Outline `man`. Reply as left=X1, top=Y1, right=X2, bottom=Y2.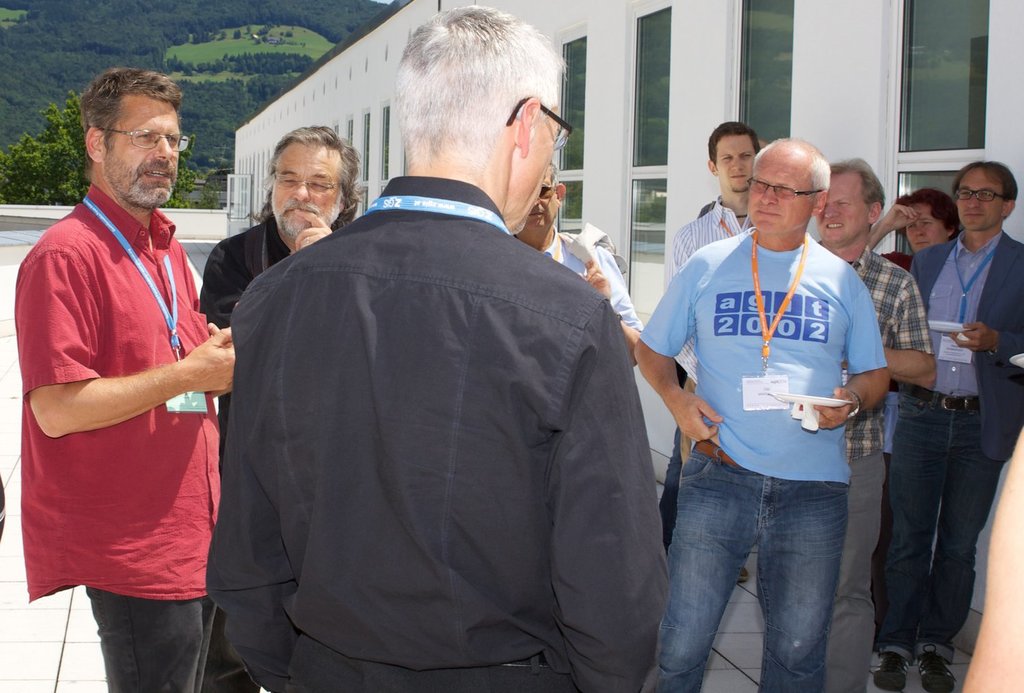
left=634, top=139, right=892, bottom=692.
